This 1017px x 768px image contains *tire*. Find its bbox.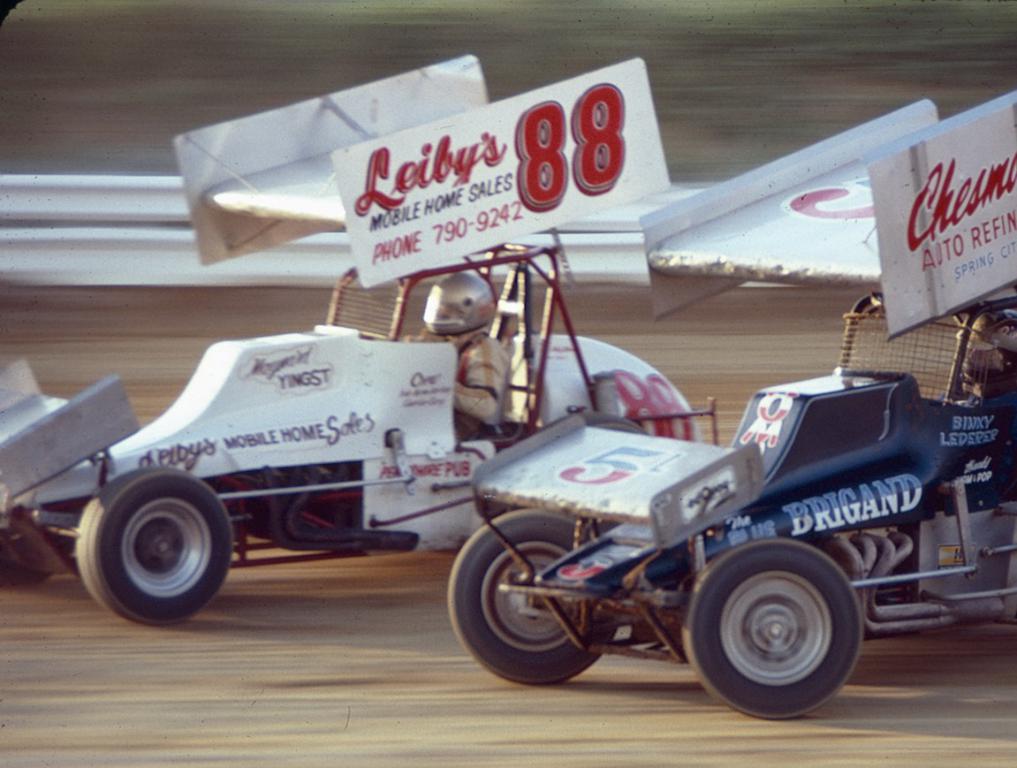
box=[682, 537, 861, 721].
